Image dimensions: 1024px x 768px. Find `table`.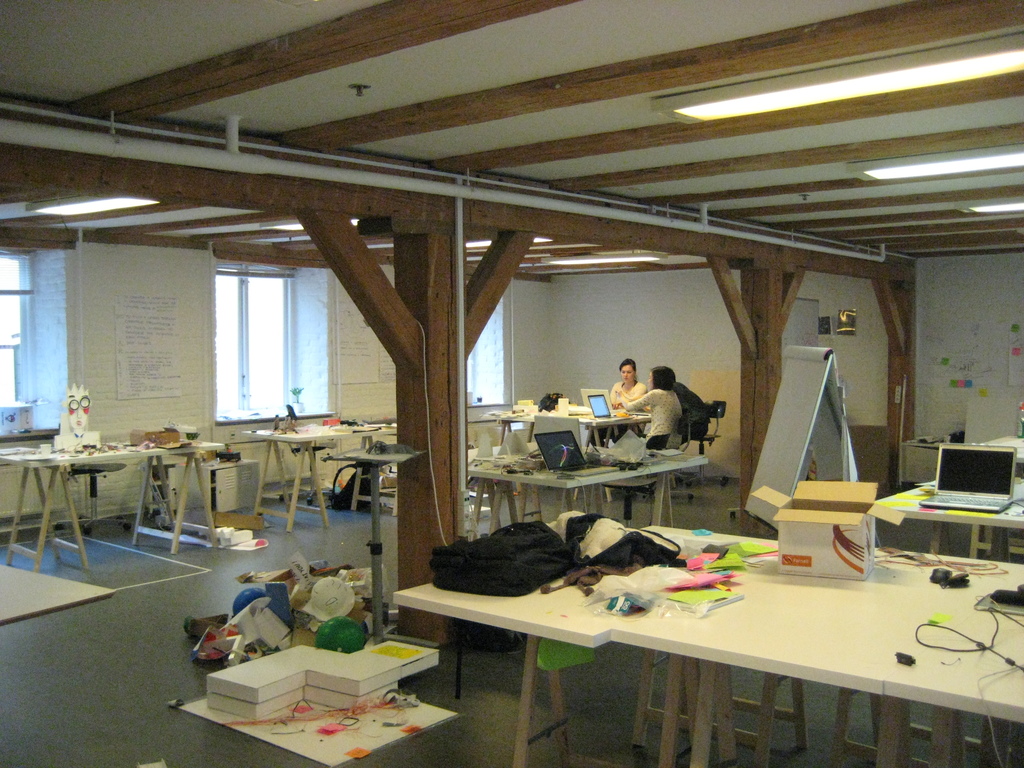
(x1=5, y1=438, x2=214, y2=575).
